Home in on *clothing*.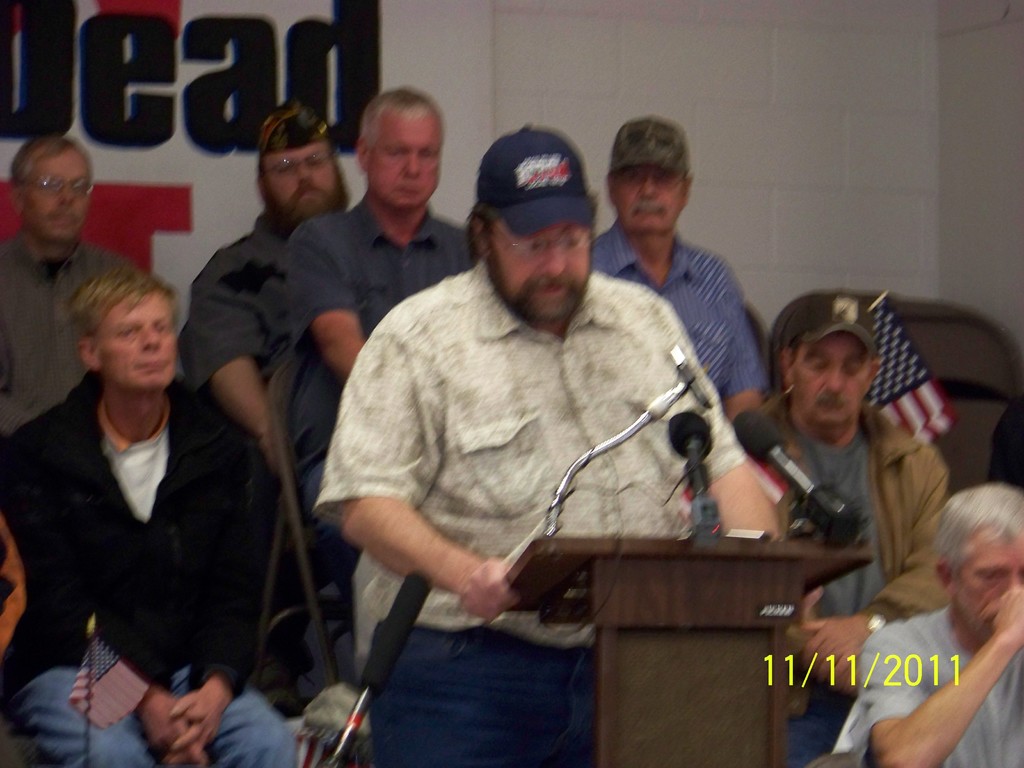
Homed in at BBox(0, 366, 294, 767).
